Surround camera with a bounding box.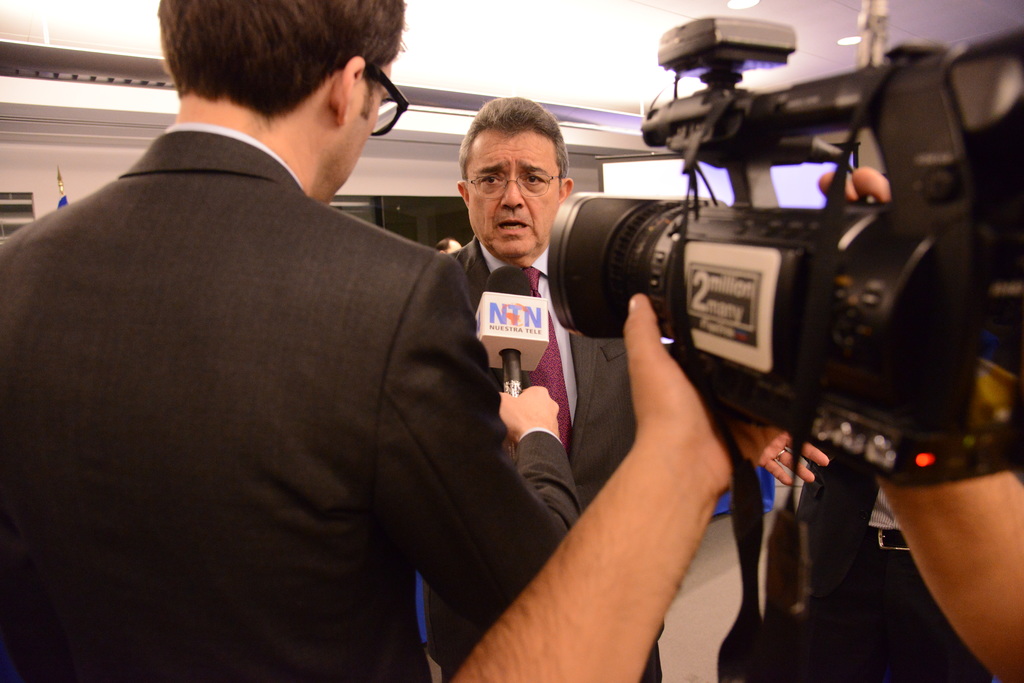
<bbox>536, 113, 974, 439</bbox>.
